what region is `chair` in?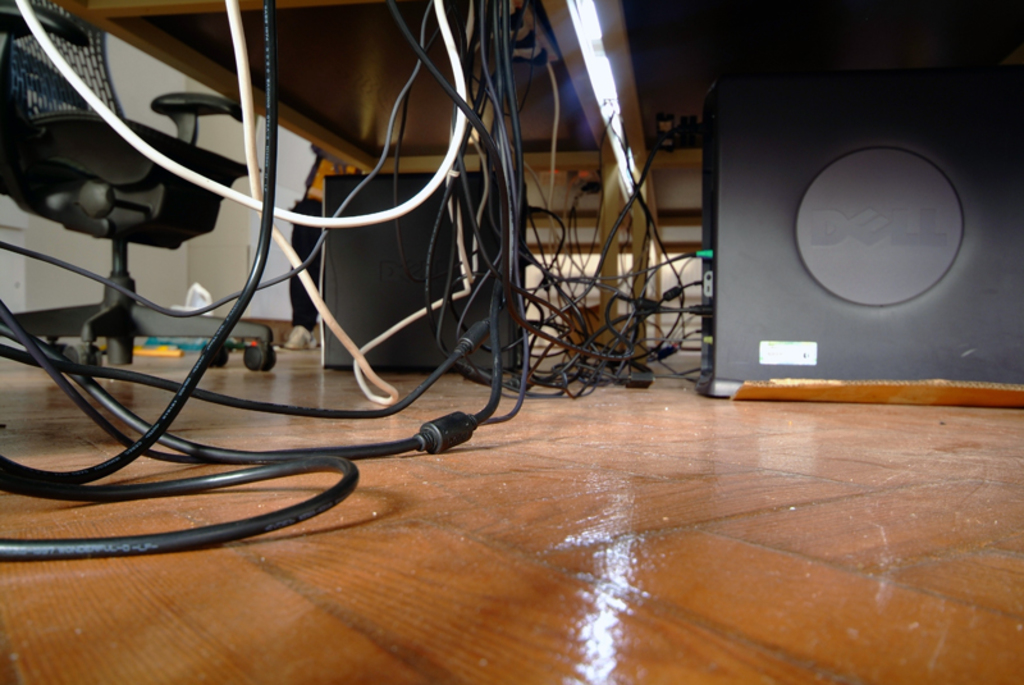
pyautogui.locateOnScreen(0, 0, 271, 378).
